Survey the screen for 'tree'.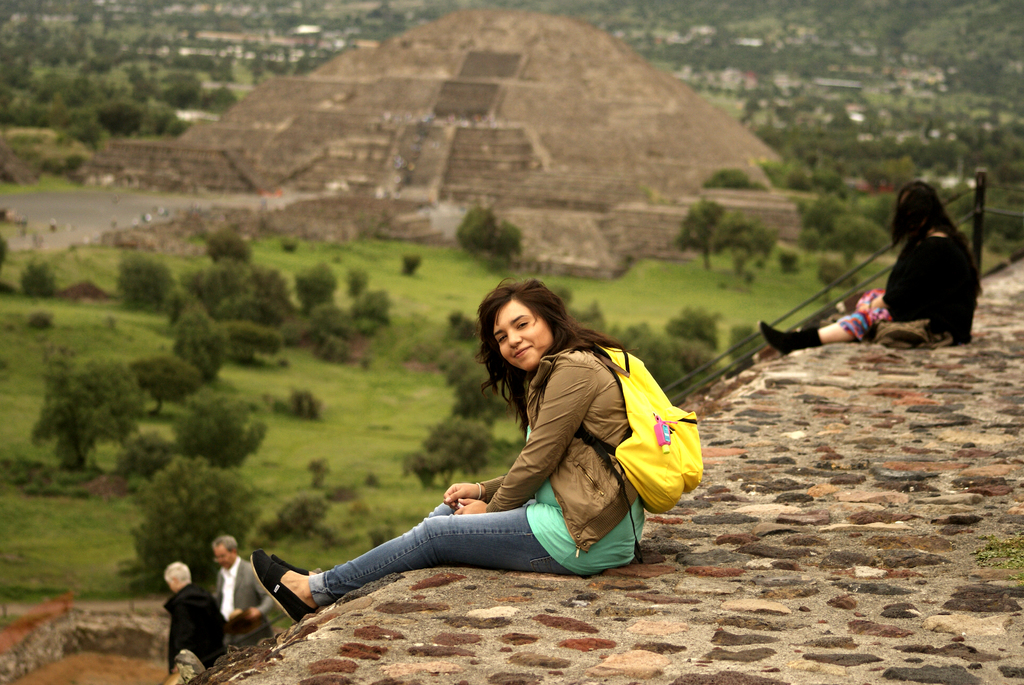
Survey found: [413, 422, 488, 496].
